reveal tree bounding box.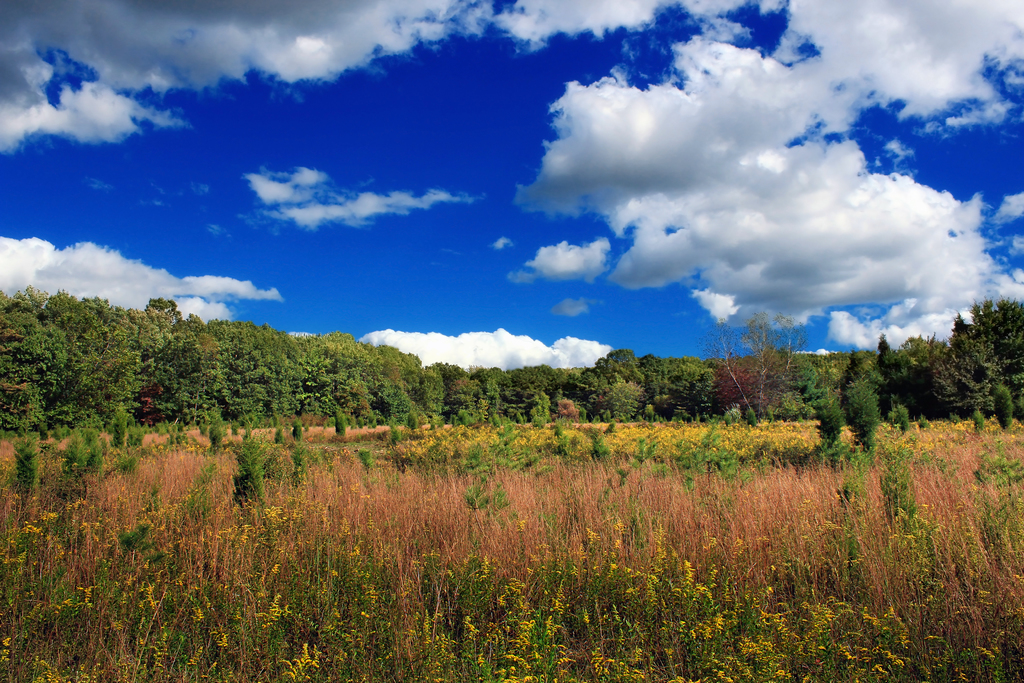
Revealed: locate(632, 350, 719, 424).
